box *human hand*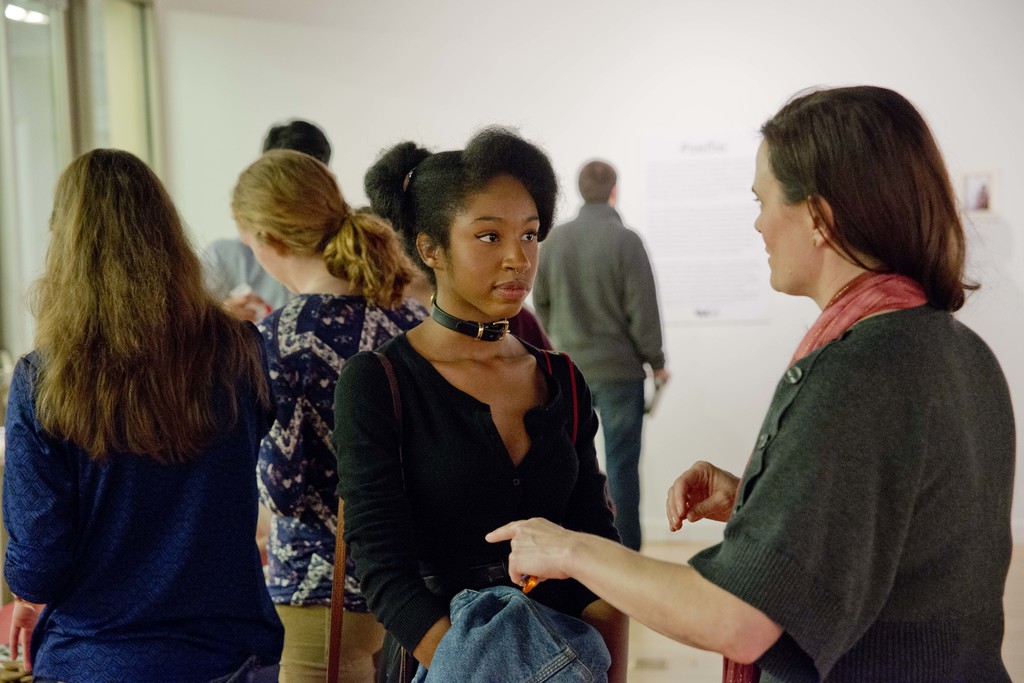
x1=6 y1=593 x2=47 y2=676
